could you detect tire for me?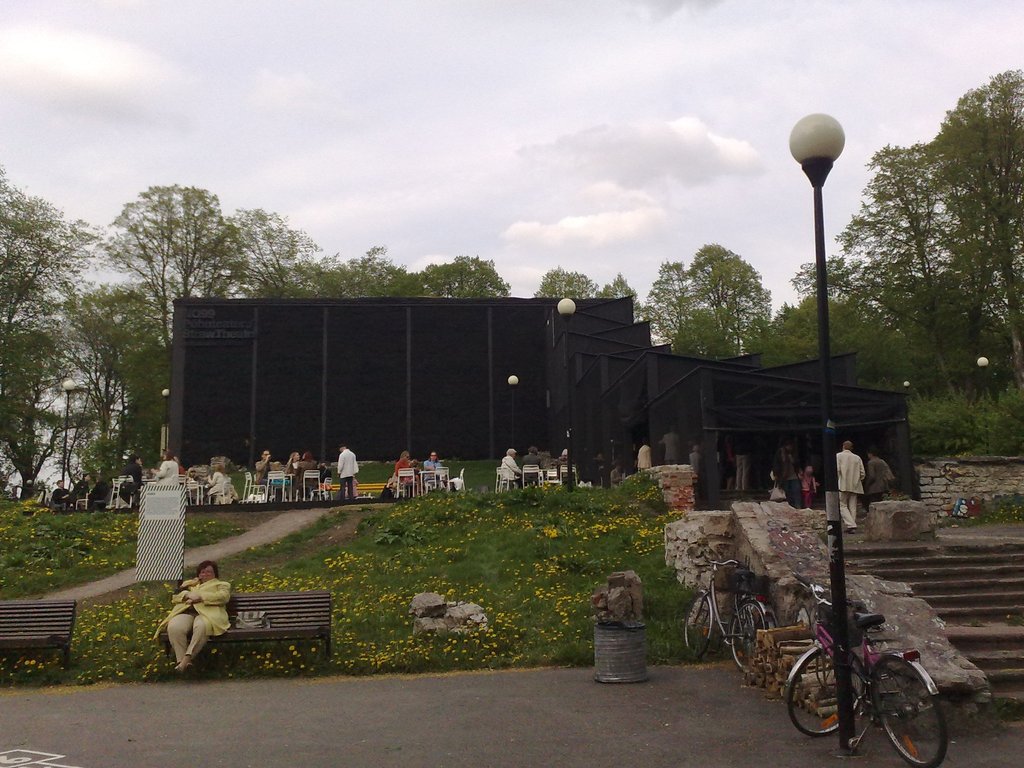
Detection result: <region>790, 644, 863, 735</region>.
